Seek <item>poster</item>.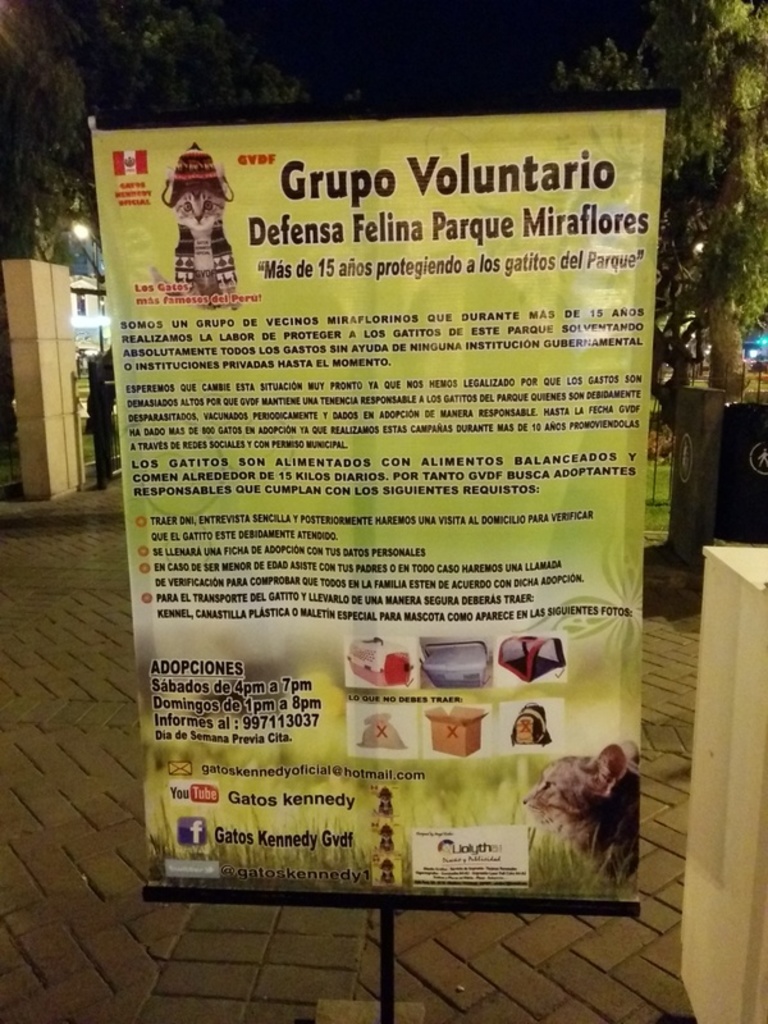
BBox(93, 111, 668, 902).
